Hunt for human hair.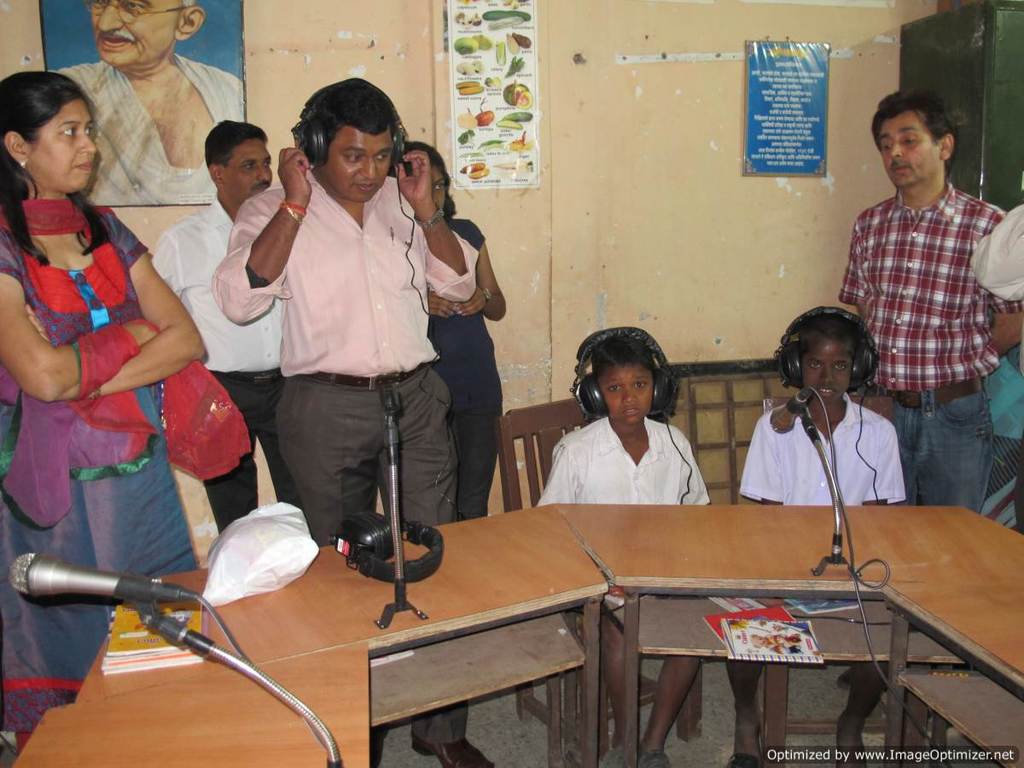
Hunted down at box=[870, 83, 966, 170].
